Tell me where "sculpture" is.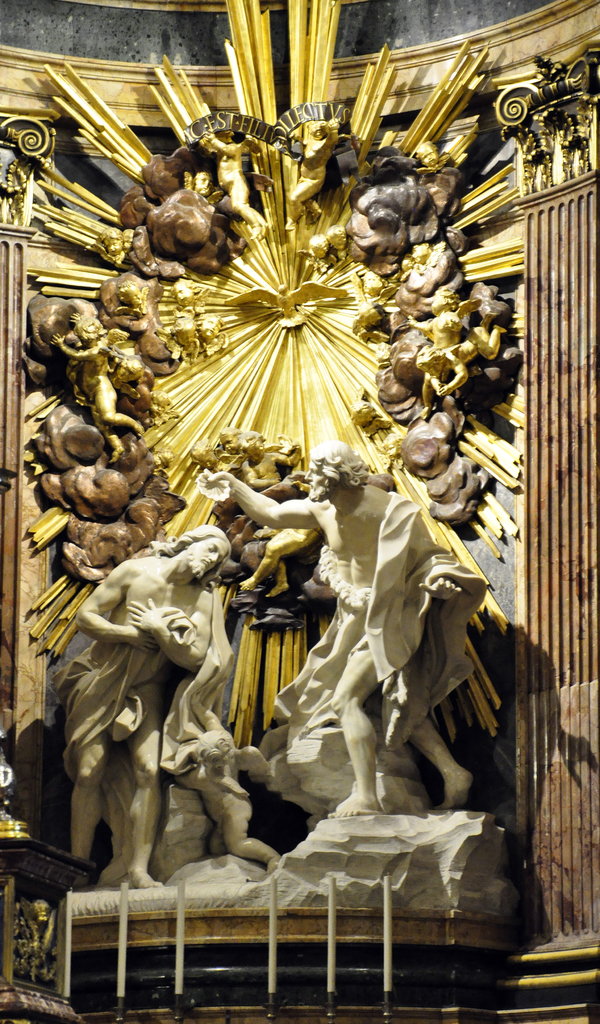
"sculpture" is at x1=48, y1=514, x2=307, y2=899.
